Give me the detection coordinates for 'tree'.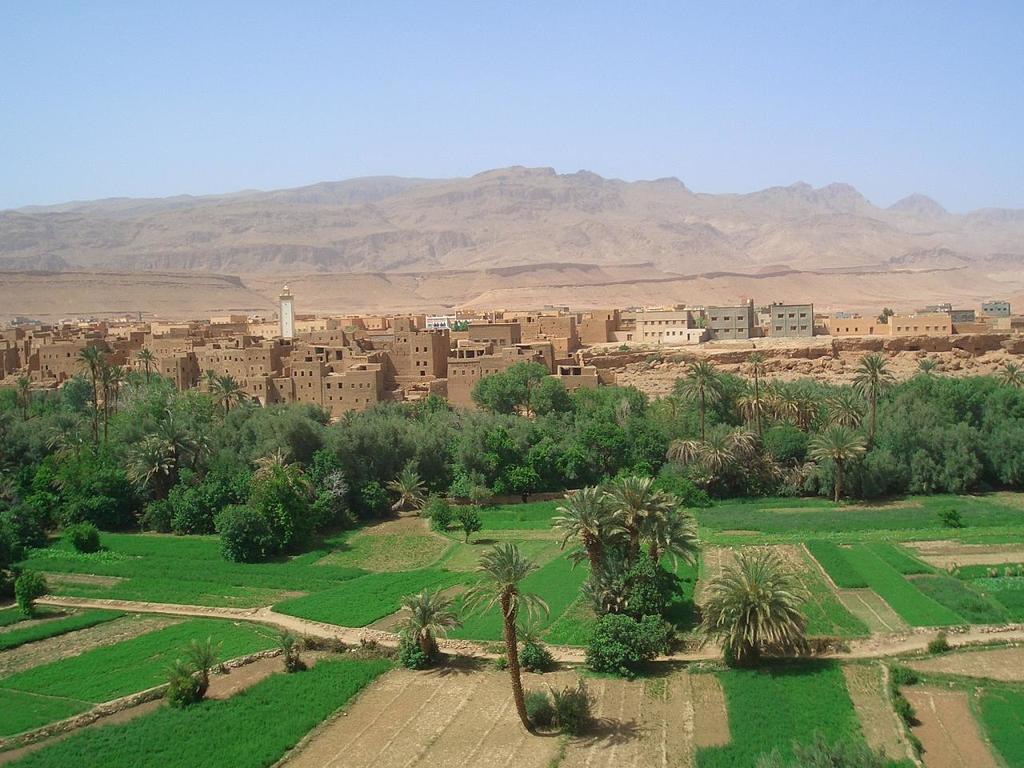
(x1=514, y1=372, x2=564, y2=418).
